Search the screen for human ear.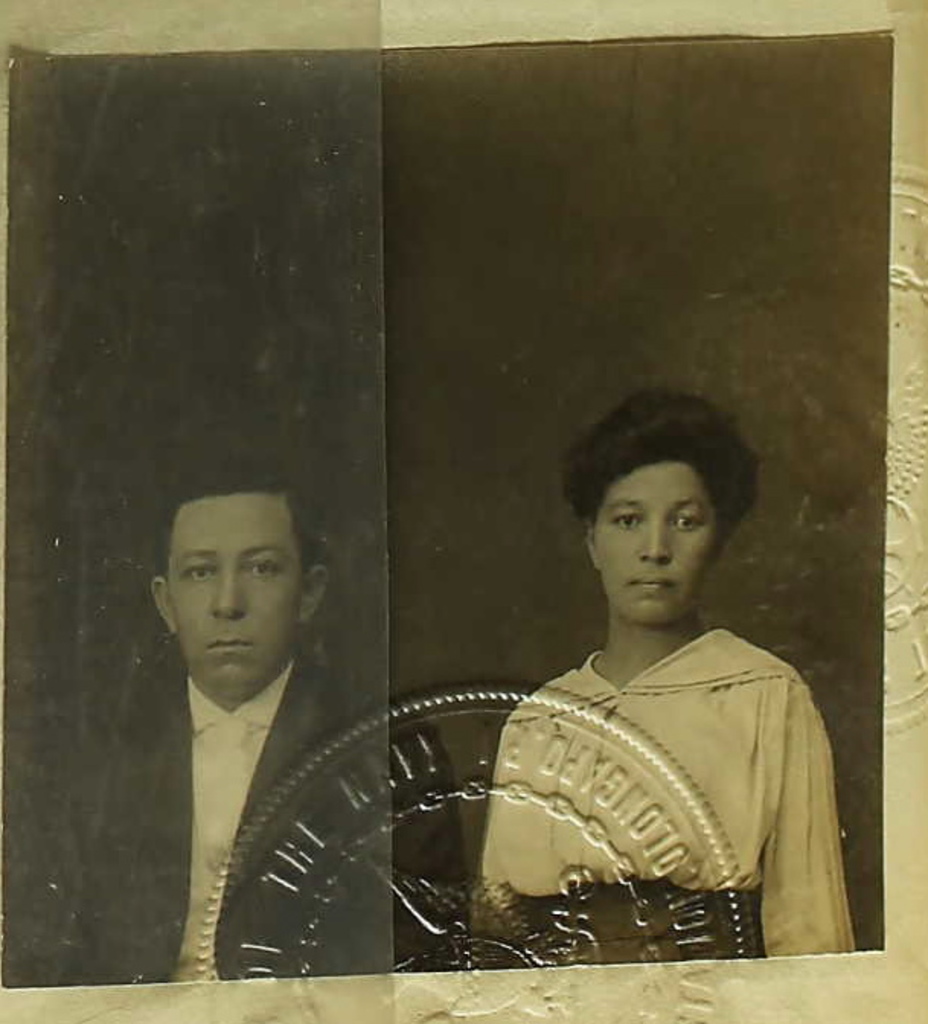
Found at (585,520,597,570).
